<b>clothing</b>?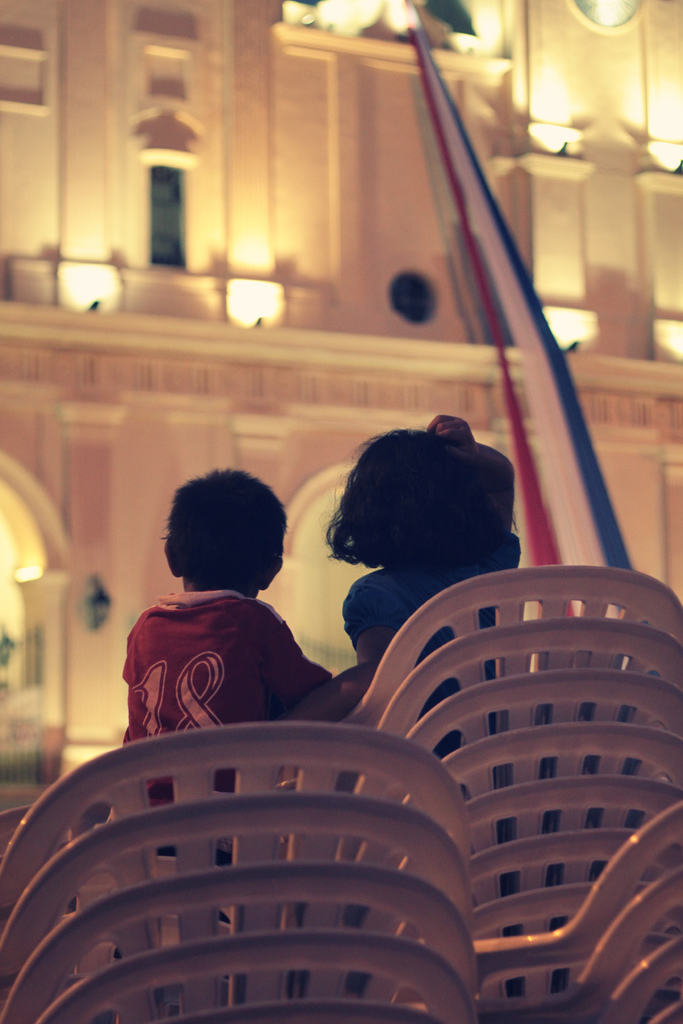
{"left": 120, "top": 589, "right": 332, "bottom": 807}
